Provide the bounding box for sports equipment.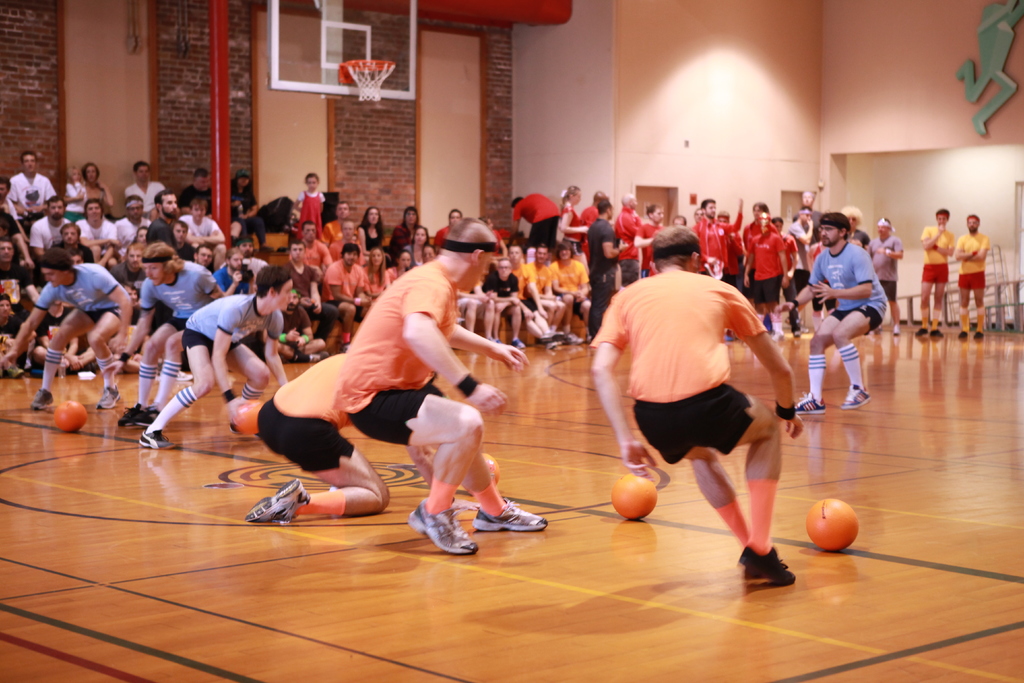
left=803, top=490, right=867, bottom=559.
